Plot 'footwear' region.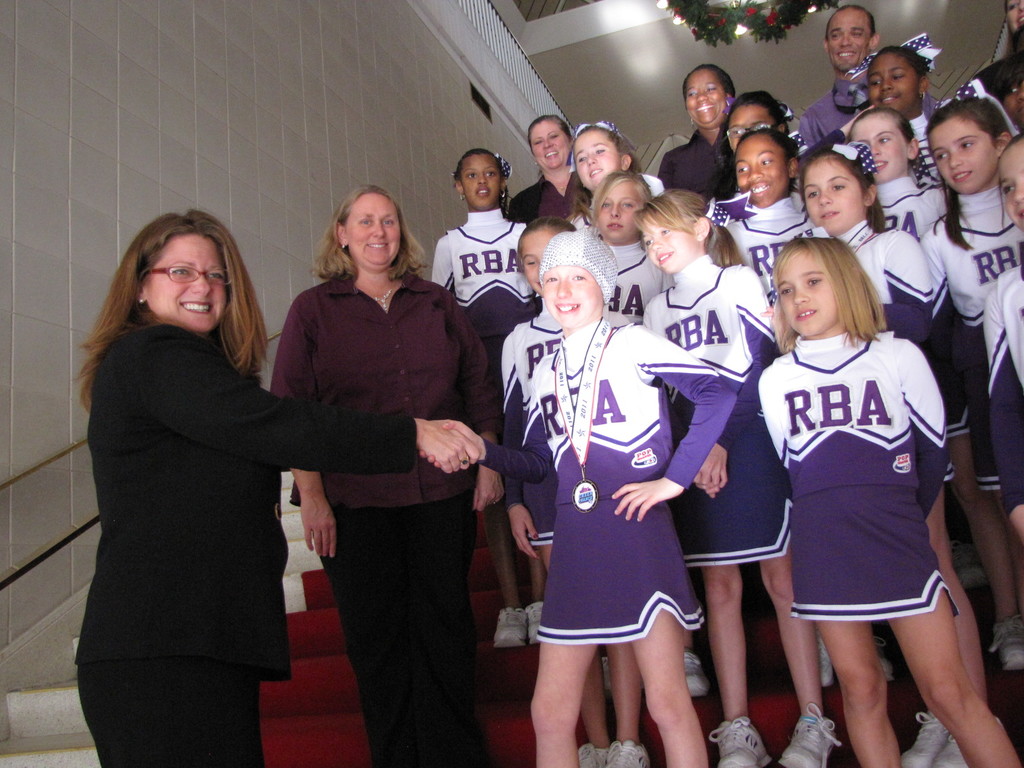
Plotted at {"left": 708, "top": 716, "right": 772, "bottom": 767}.
